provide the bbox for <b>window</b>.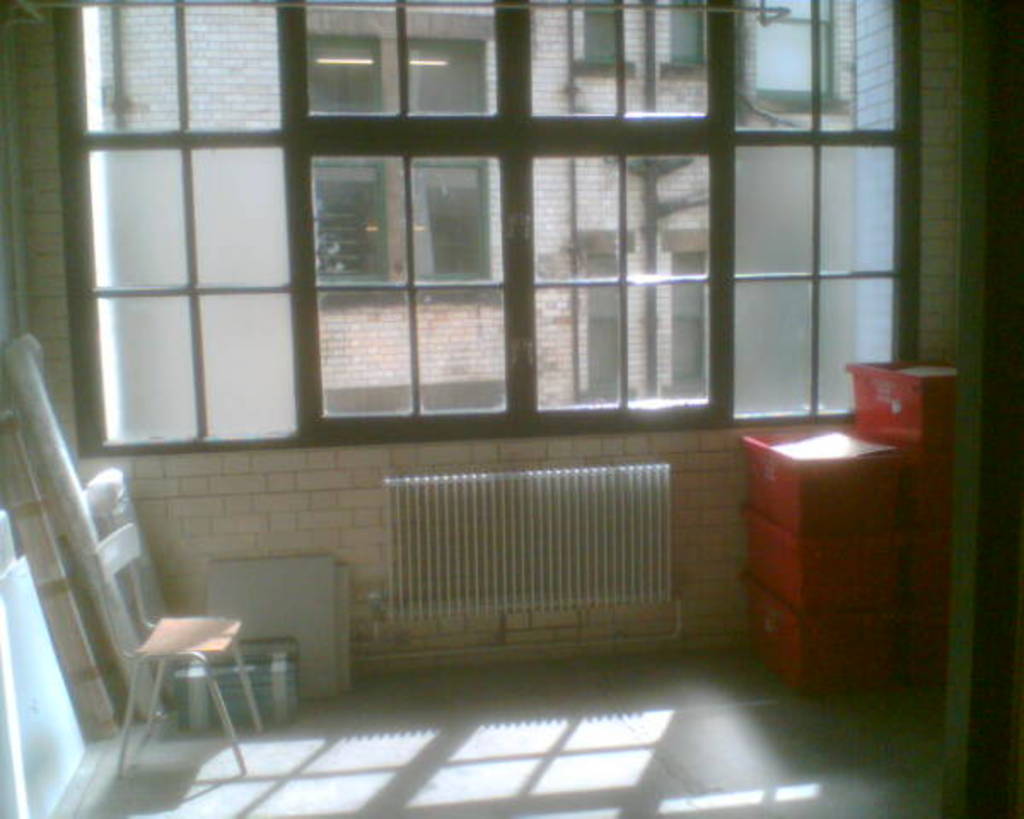
<box>654,213,708,406</box>.
